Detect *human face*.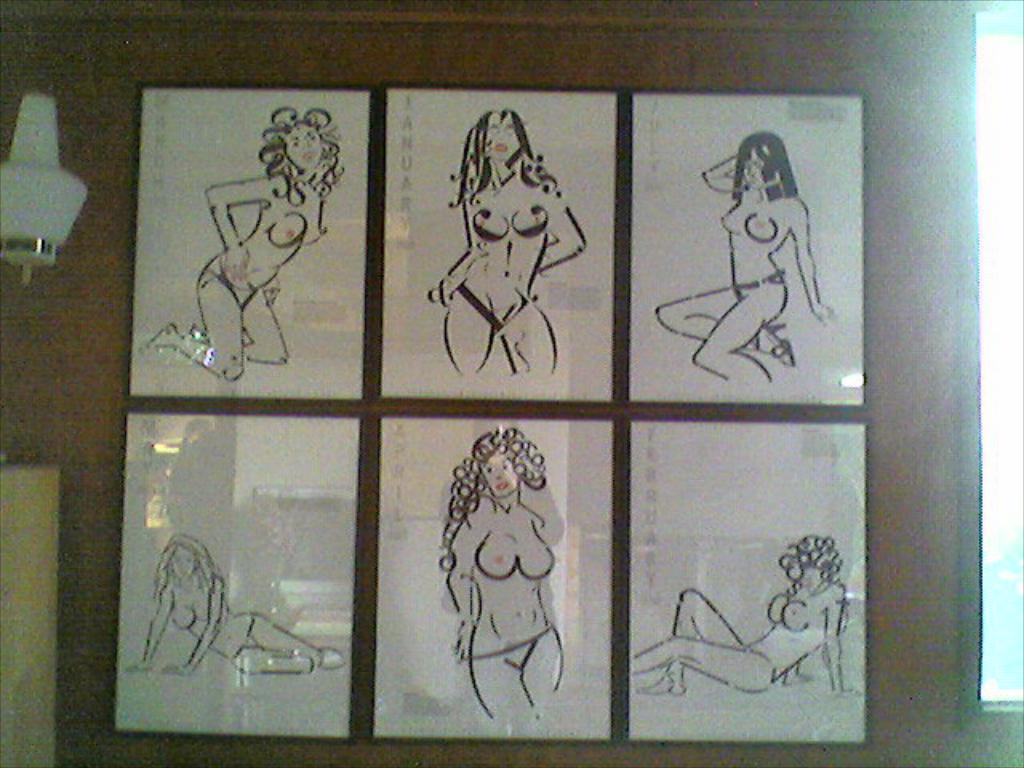
Detected at 742:149:771:181.
